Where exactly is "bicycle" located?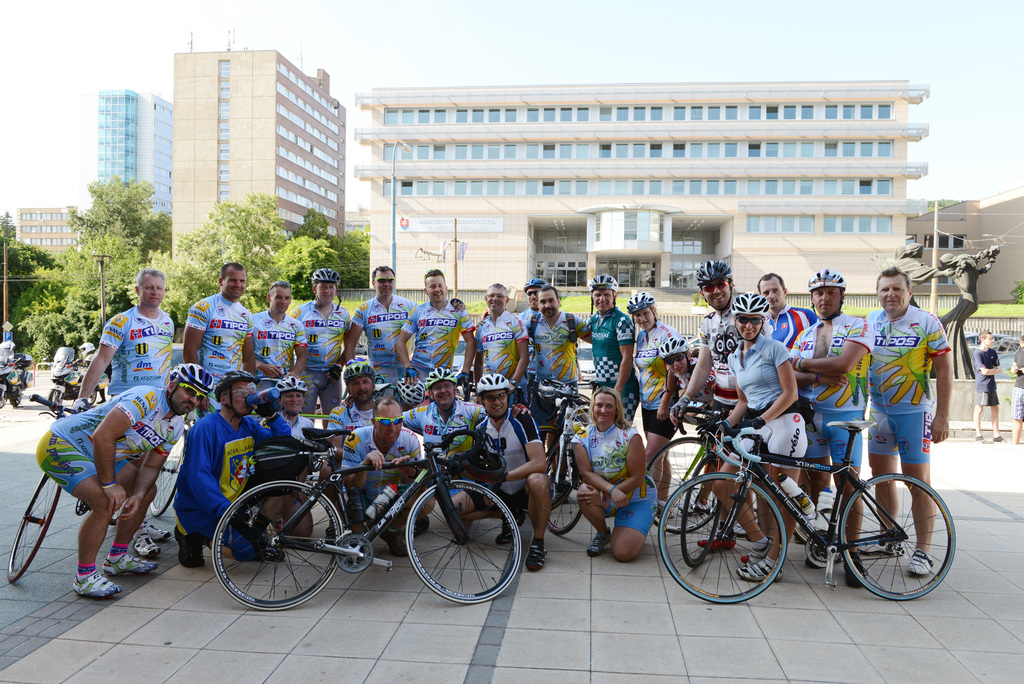
Its bounding box is x1=685, y1=409, x2=736, y2=567.
